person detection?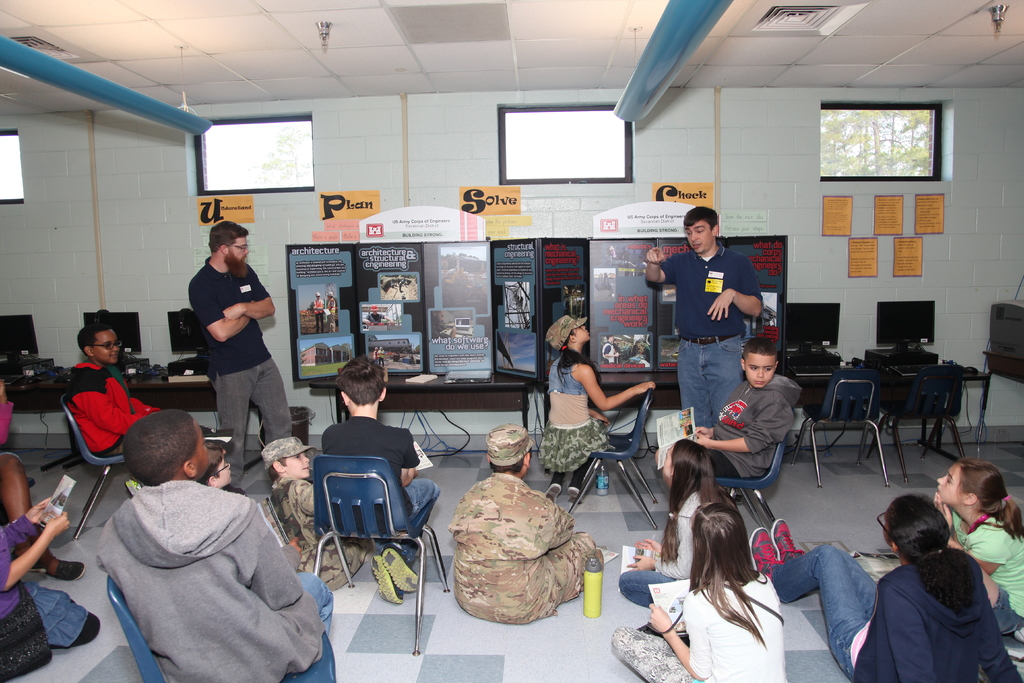
box(263, 429, 323, 595)
